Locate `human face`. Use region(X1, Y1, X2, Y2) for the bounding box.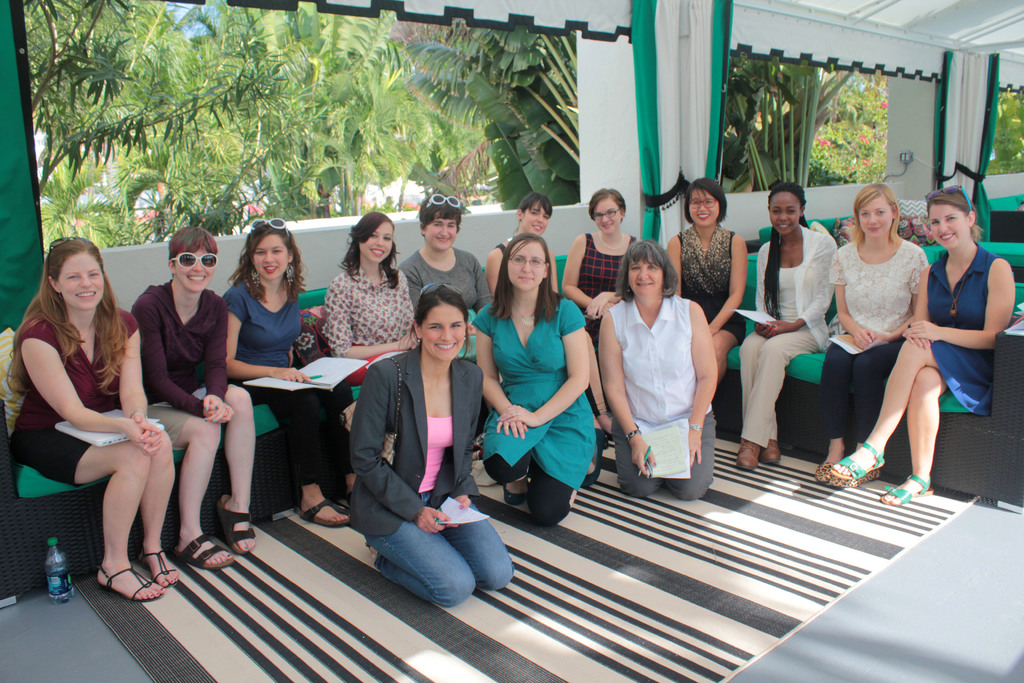
region(625, 263, 662, 297).
